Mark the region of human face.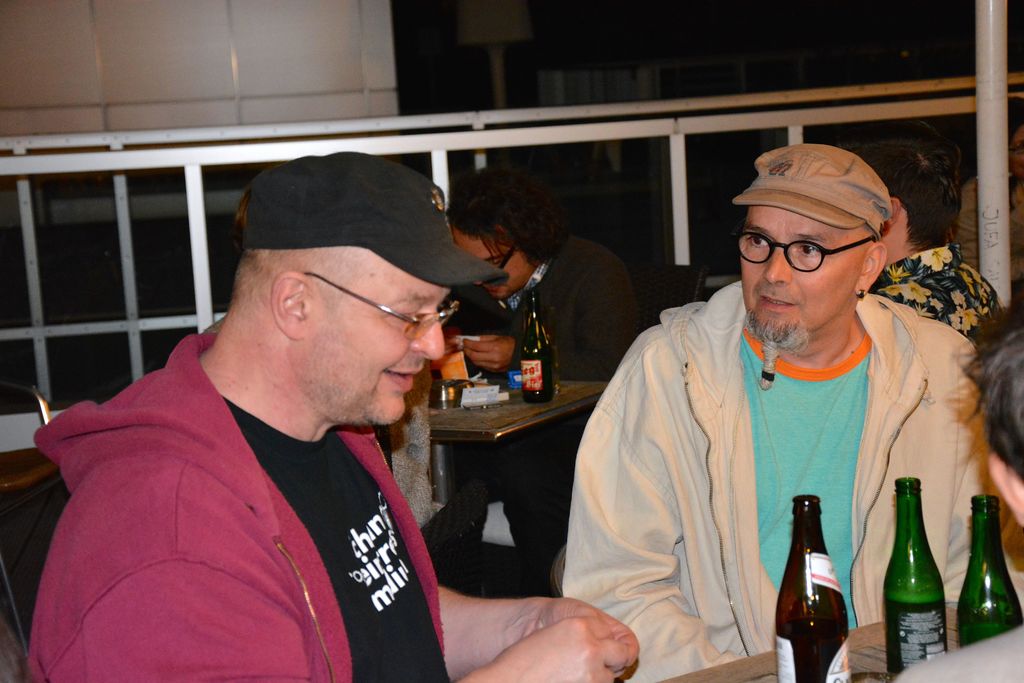
Region: box=[302, 247, 454, 431].
